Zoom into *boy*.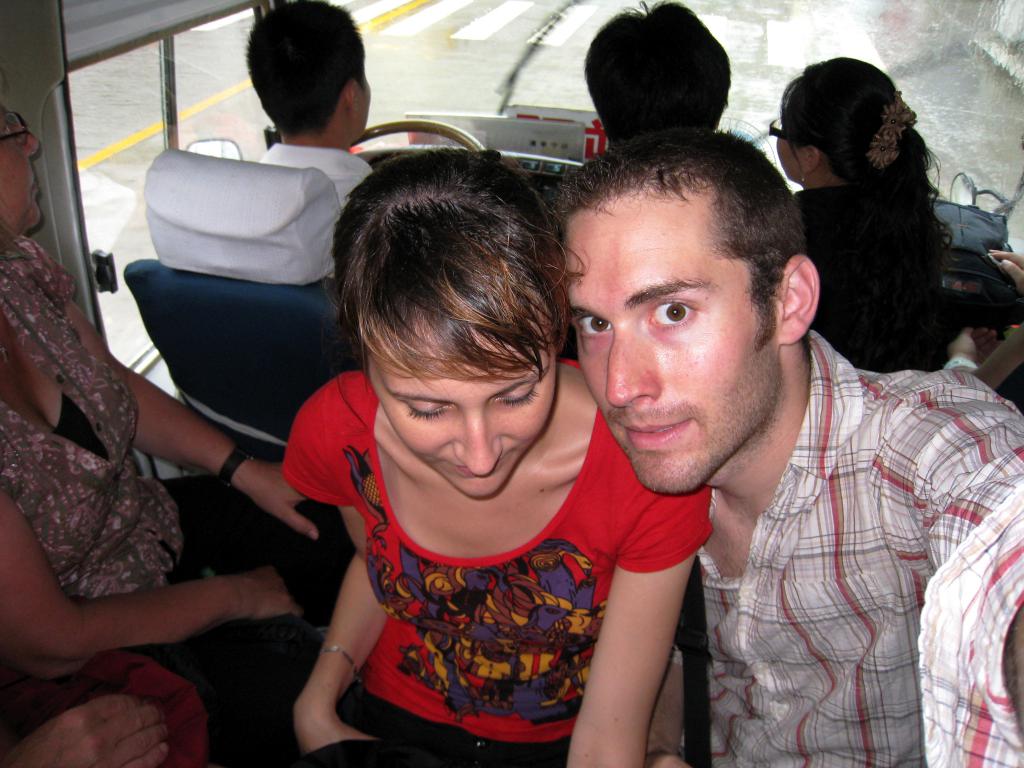
Zoom target: (left=581, top=2, right=730, bottom=161).
